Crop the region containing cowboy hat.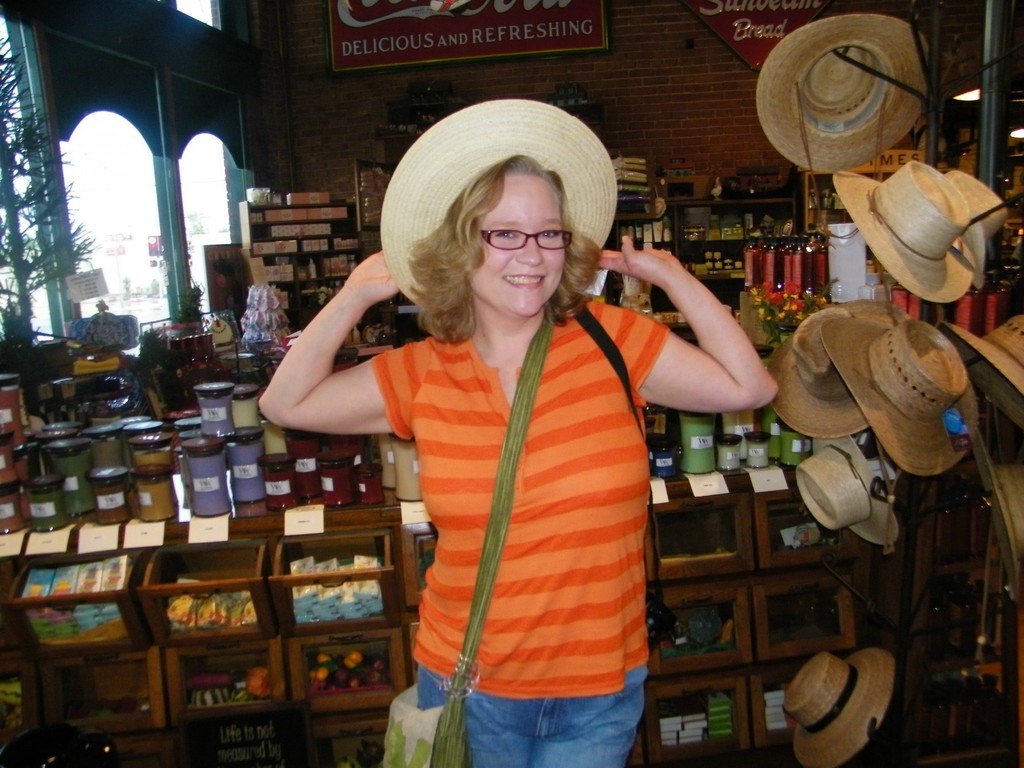
Crop region: detection(986, 435, 1023, 605).
